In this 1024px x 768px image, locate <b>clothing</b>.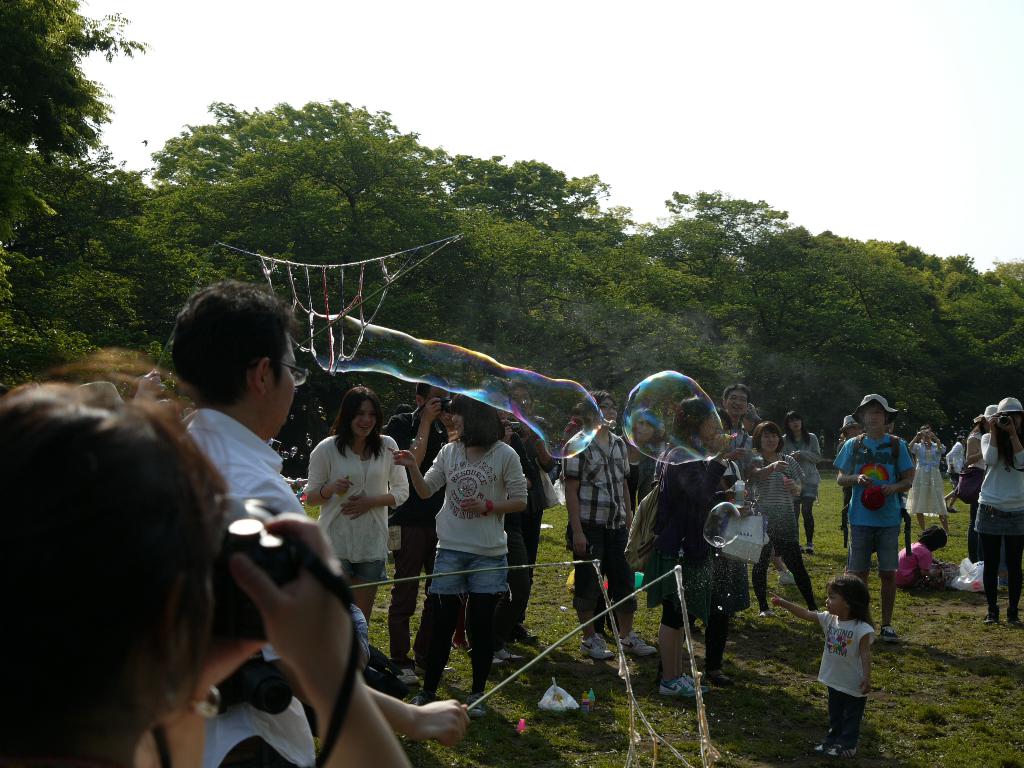
Bounding box: detection(942, 442, 967, 513).
